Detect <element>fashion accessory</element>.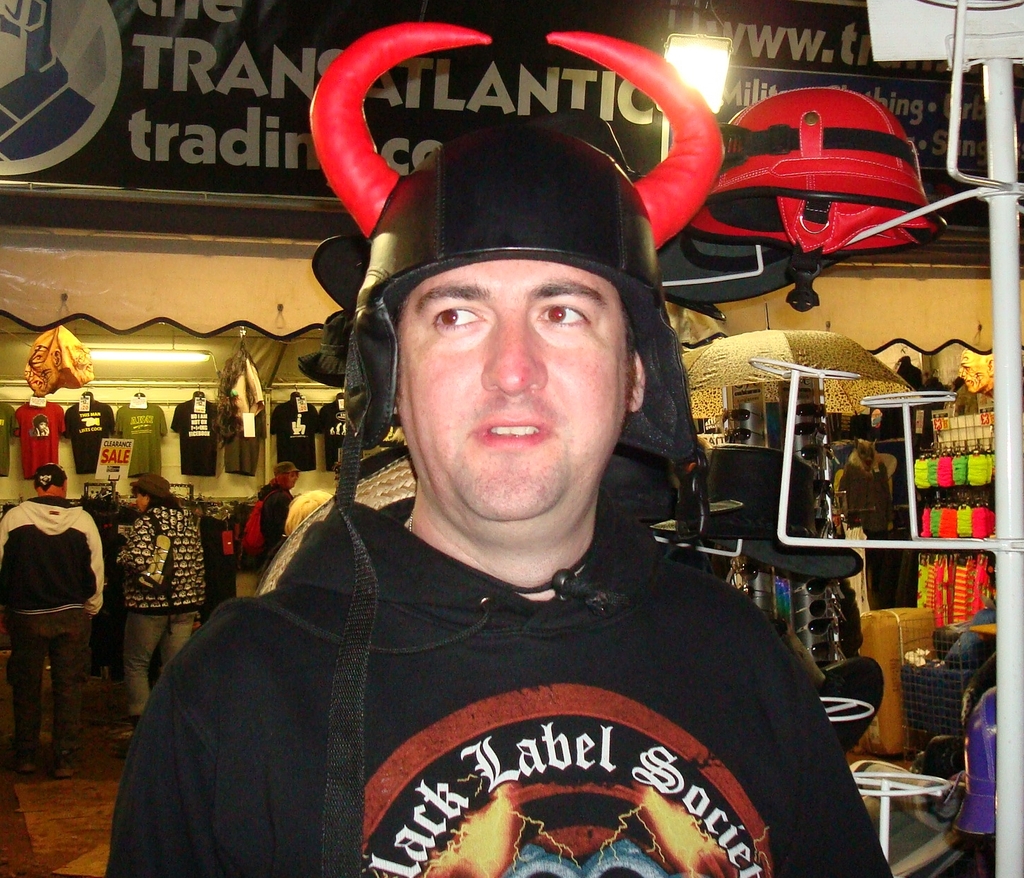
Detected at 793/616/842/638.
